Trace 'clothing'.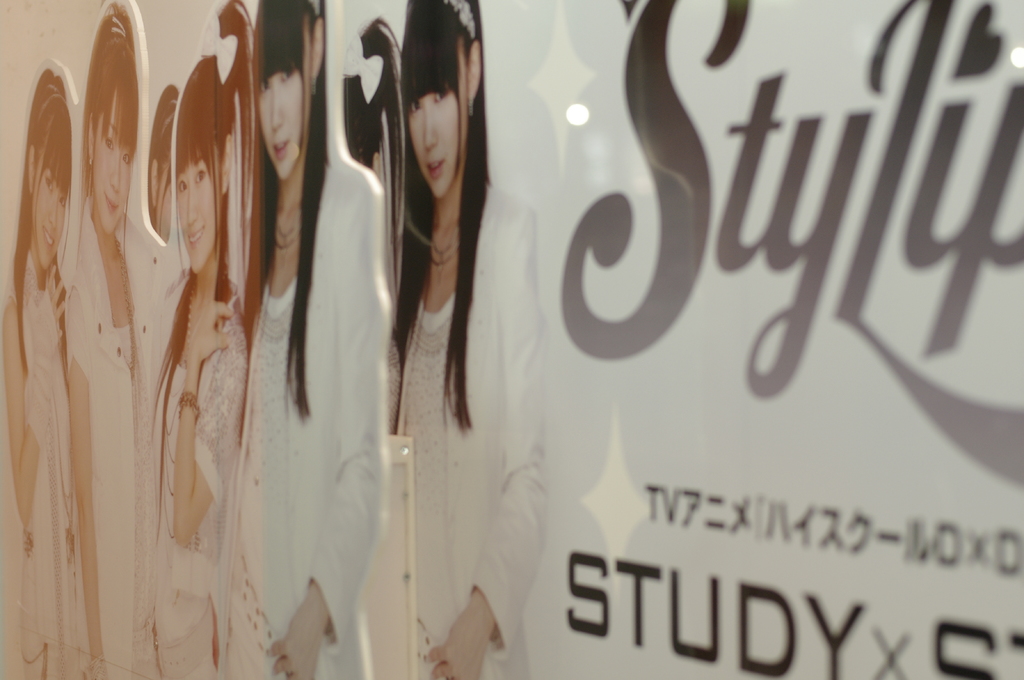
Traced to (left=202, top=74, right=458, bottom=663).
